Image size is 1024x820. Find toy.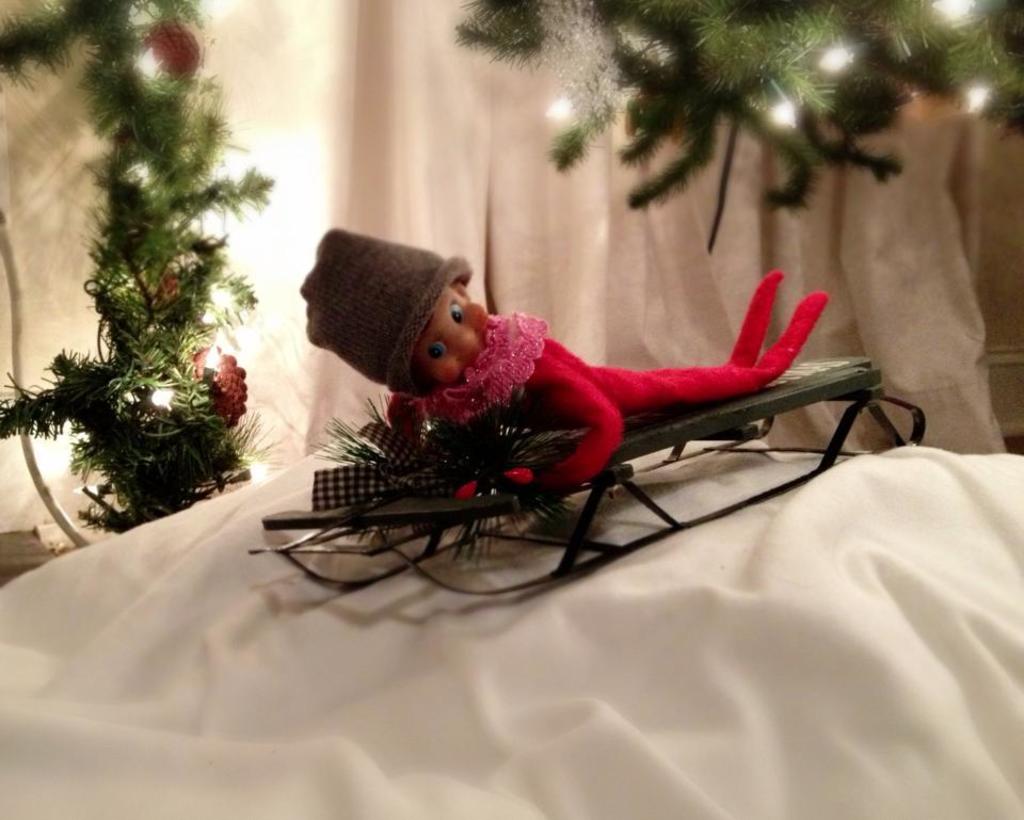
288,206,883,535.
